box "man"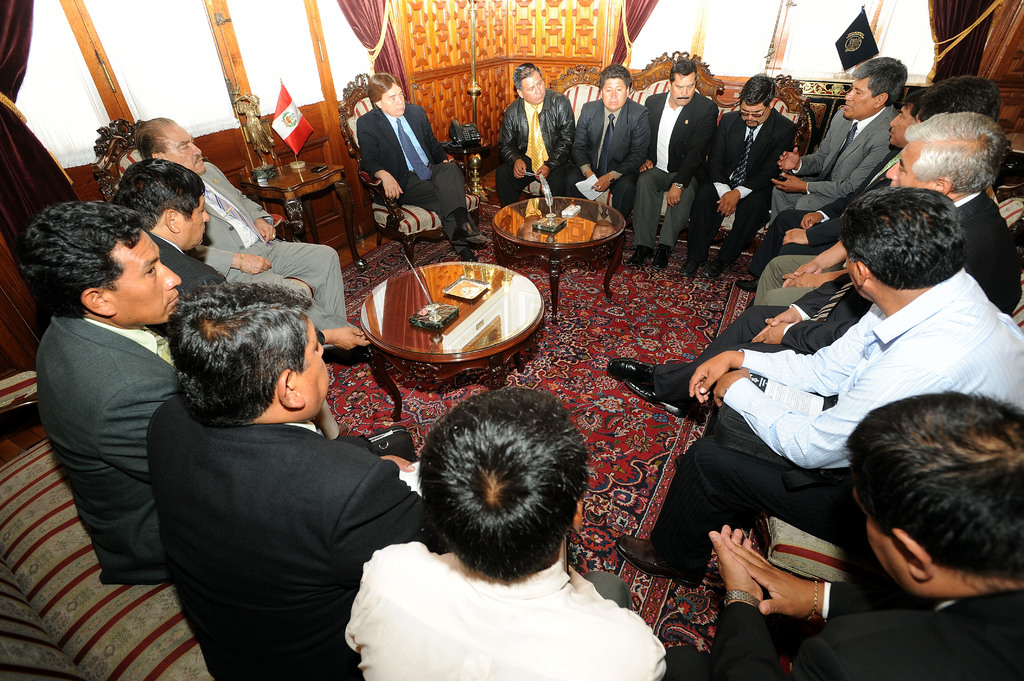
[x1=767, y1=54, x2=909, y2=220]
